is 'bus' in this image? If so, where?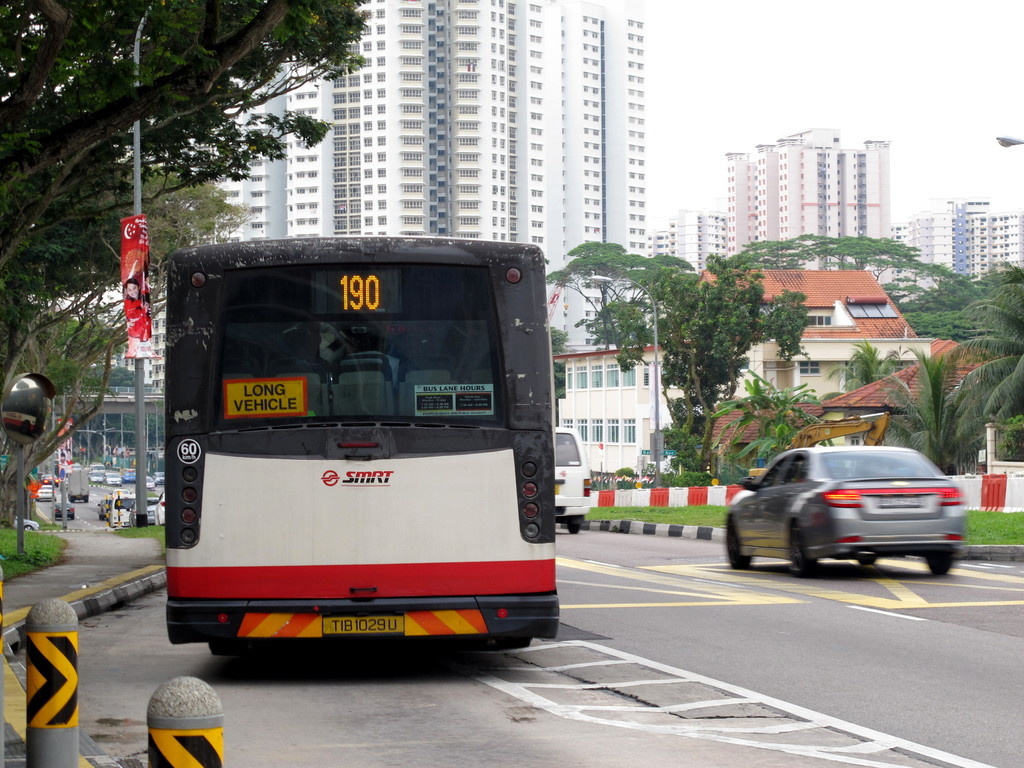
Yes, at [x1=156, y1=232, x2=561, y2=652].
